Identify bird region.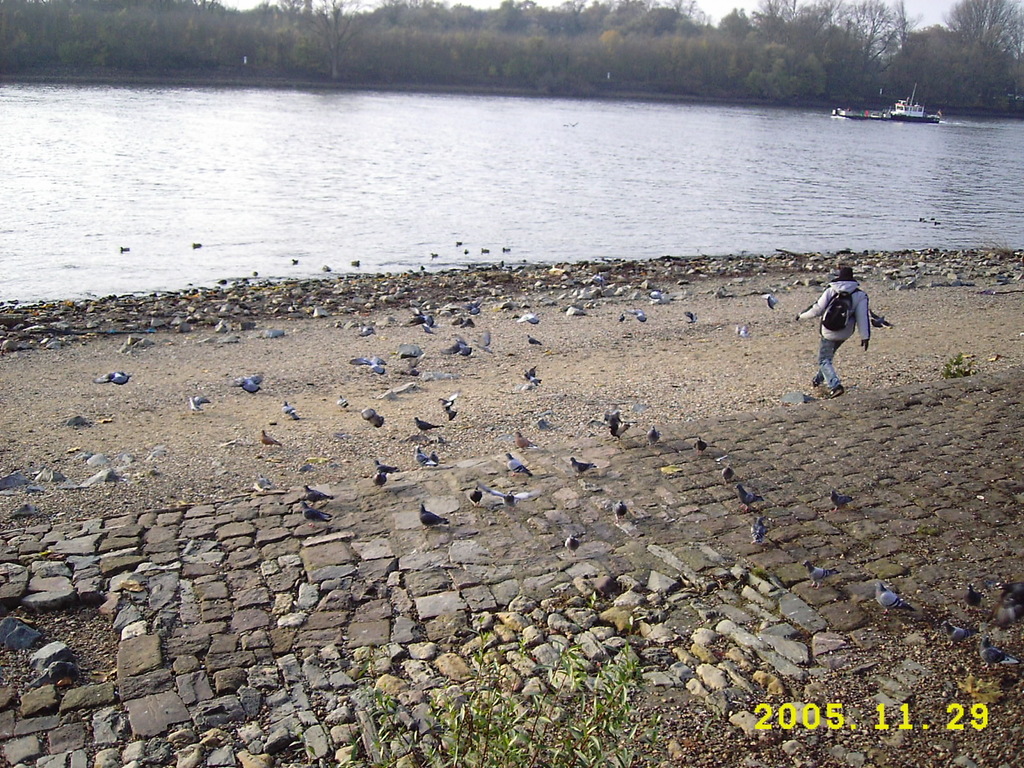
Region: region(636, 307, 652, 324).
